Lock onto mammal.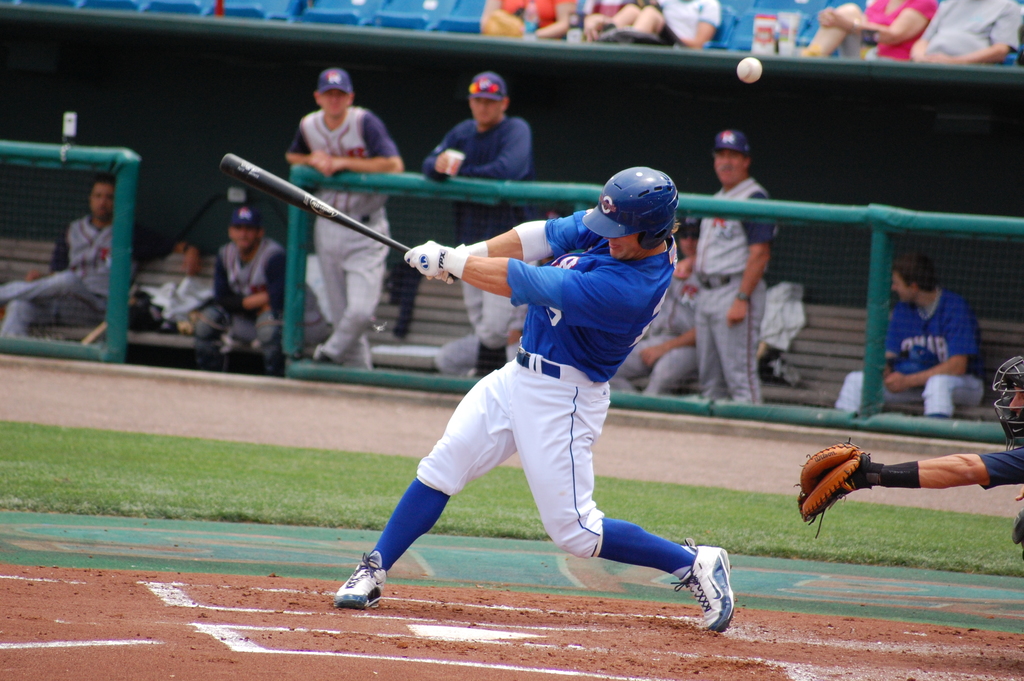
Locked: rect(830, 252, 988, 420).
